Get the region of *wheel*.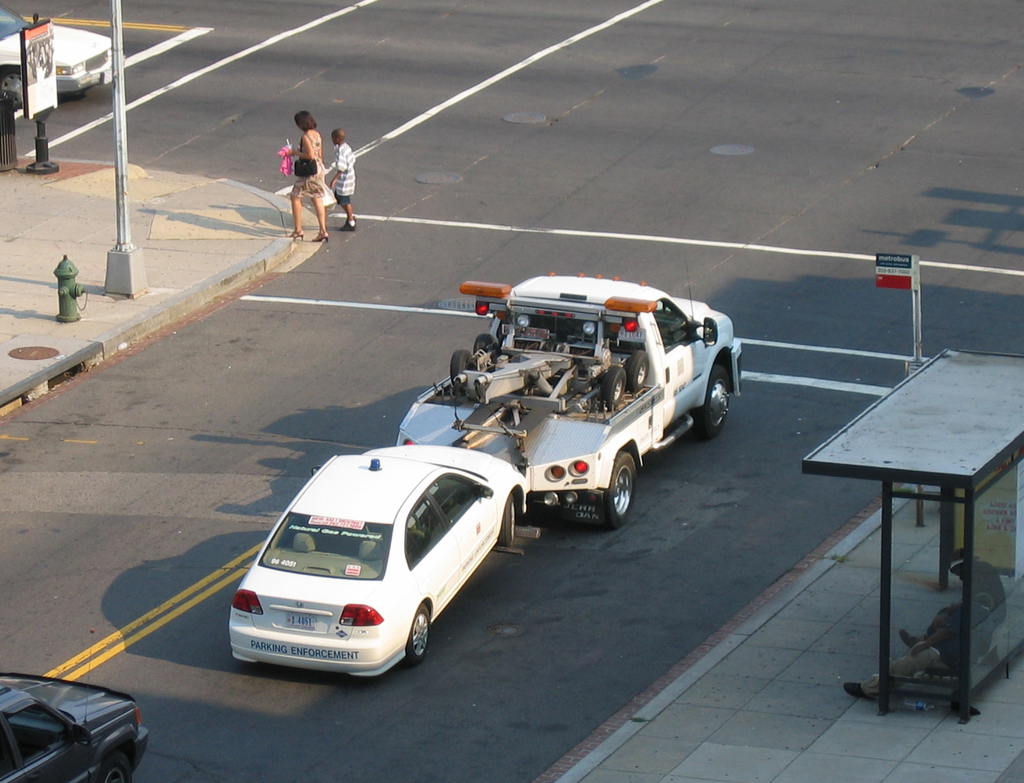
bbox=(625, 352, 651, 389).
